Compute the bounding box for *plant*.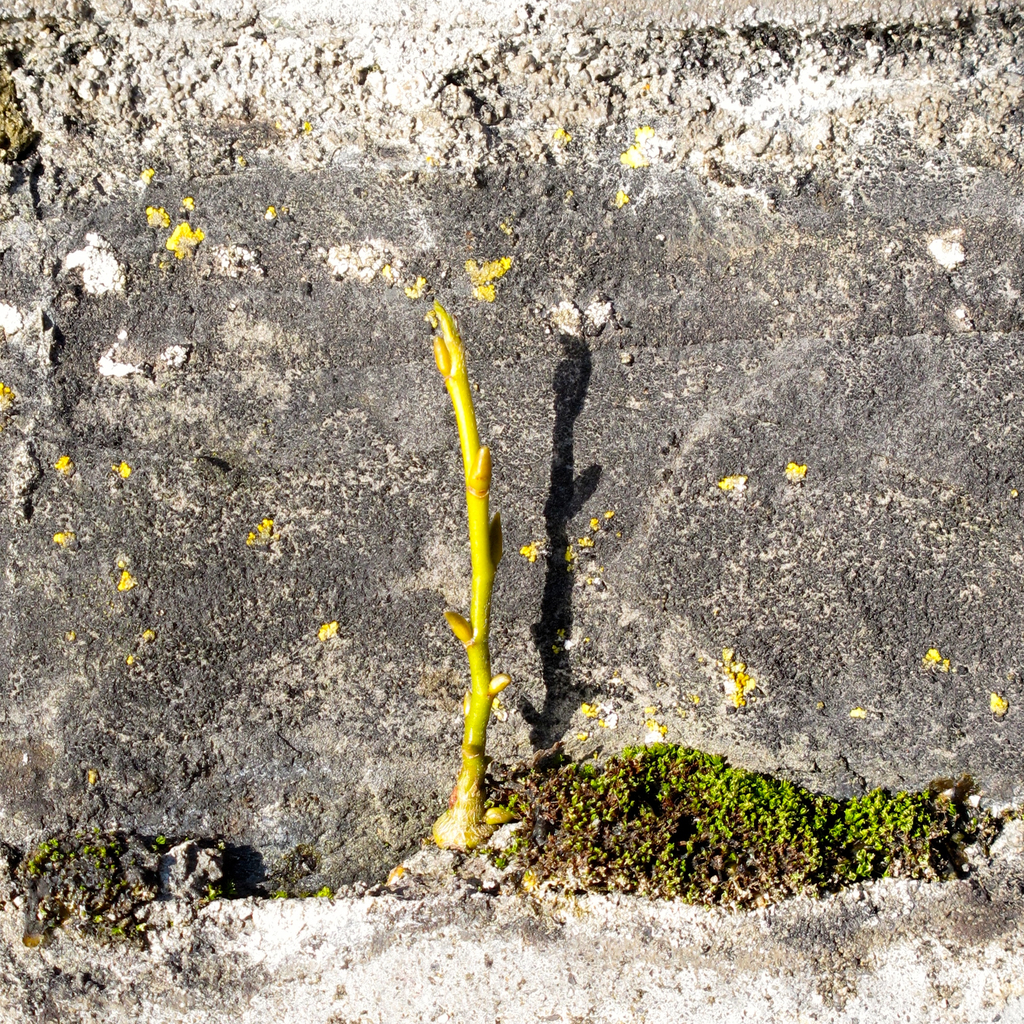
(423,296,515,851).
